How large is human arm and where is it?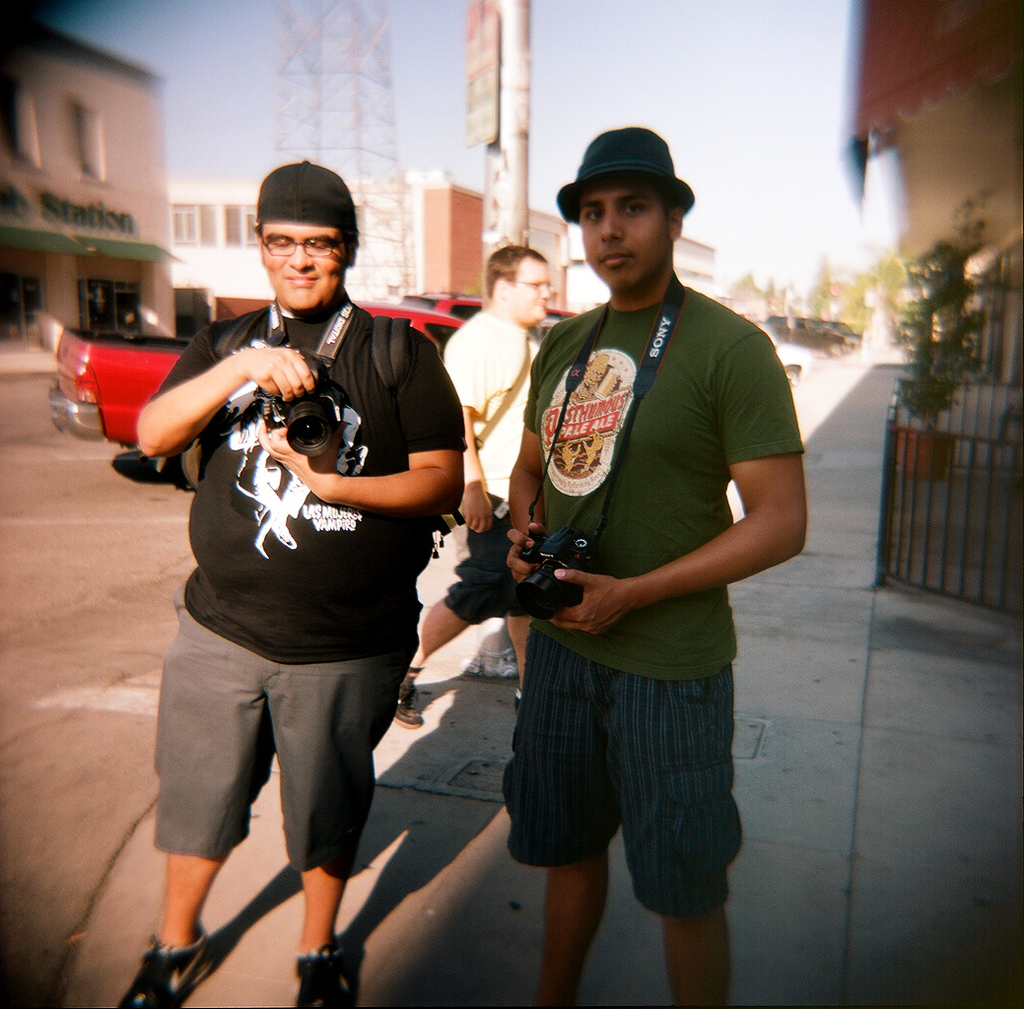
Bounding box: [341, 420, 466, 555].
